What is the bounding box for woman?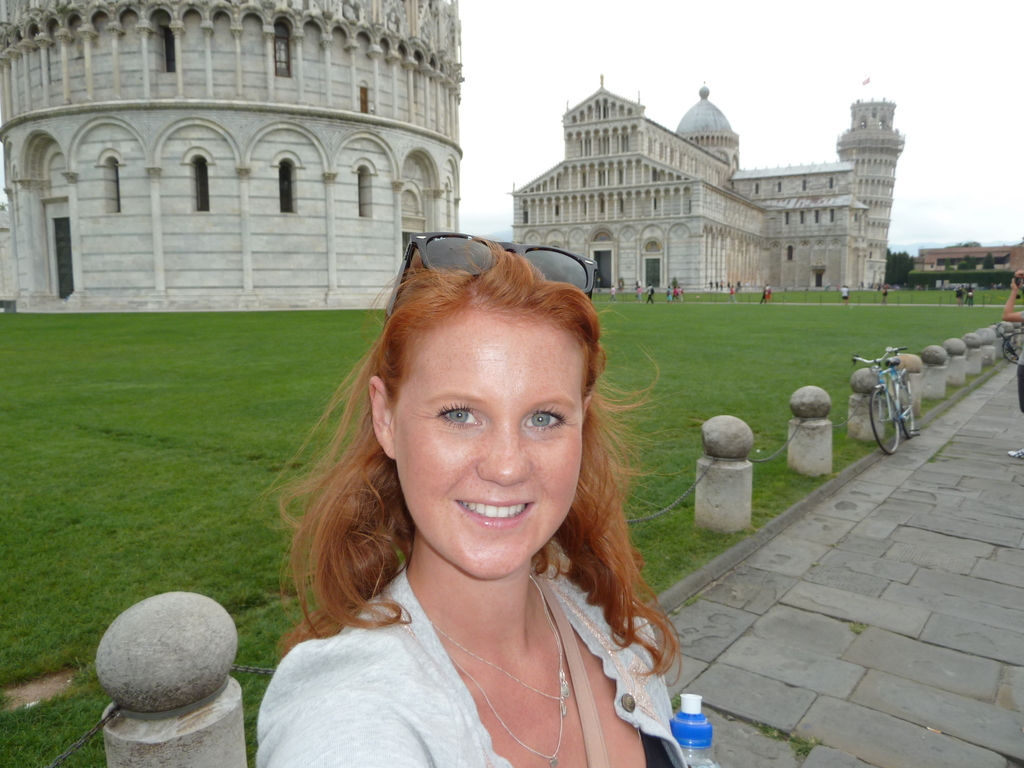
x1=230 y1=232 x2=680 y2=755.
